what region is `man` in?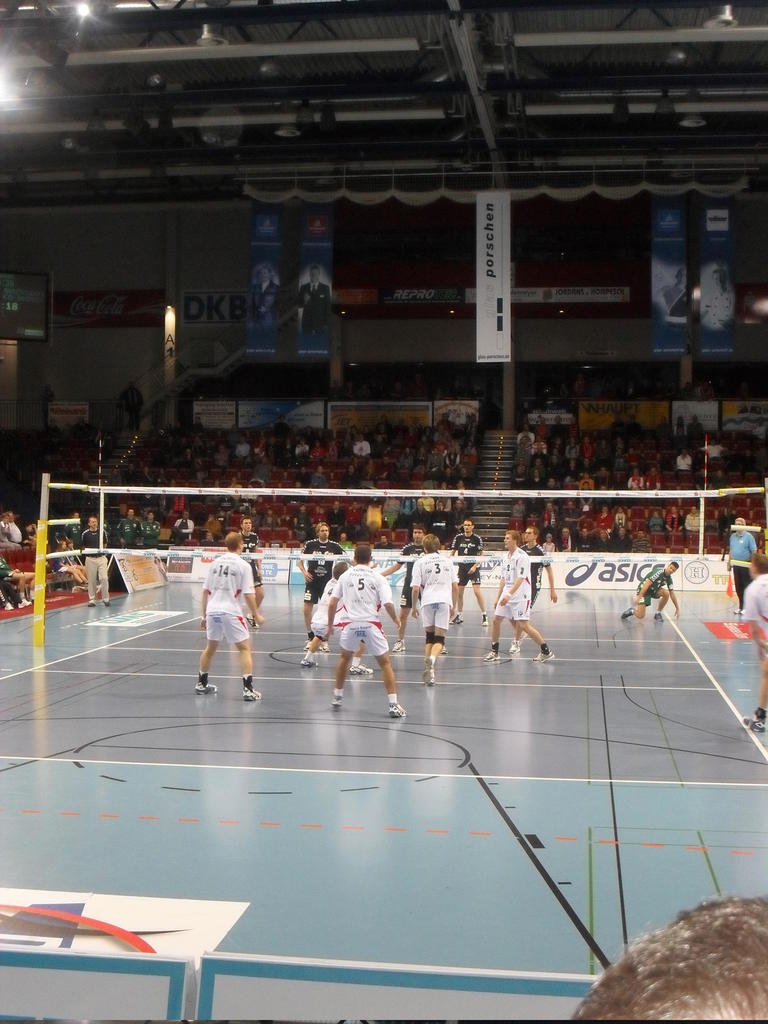
[203, 513, 224, 539].
